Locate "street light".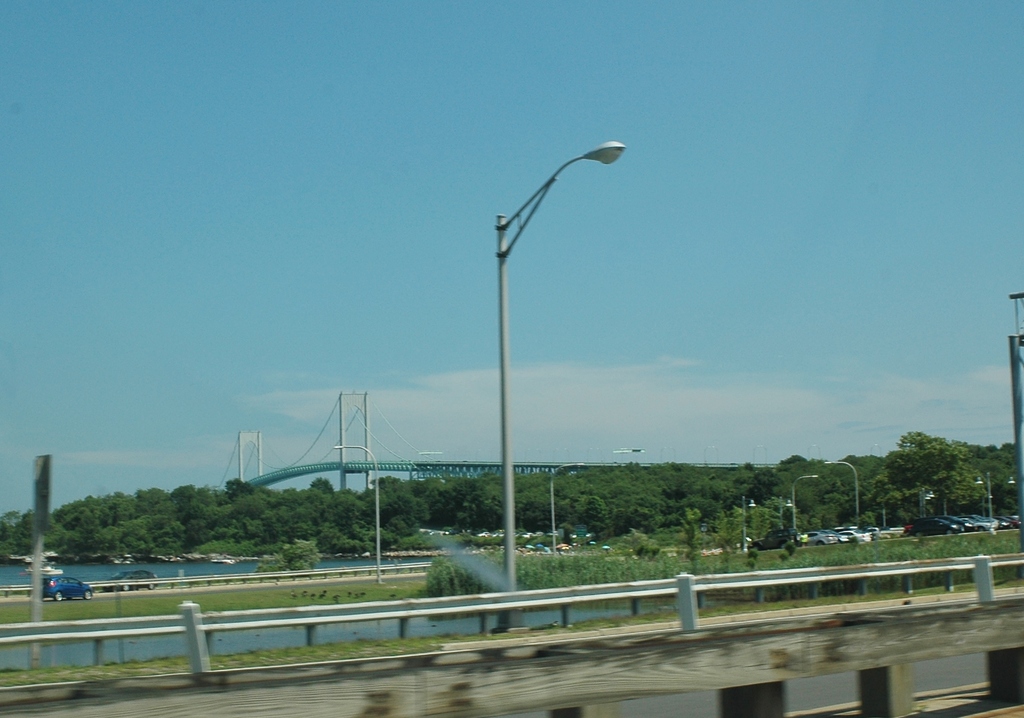
Bounding box: 334, 445, 380, 585.
